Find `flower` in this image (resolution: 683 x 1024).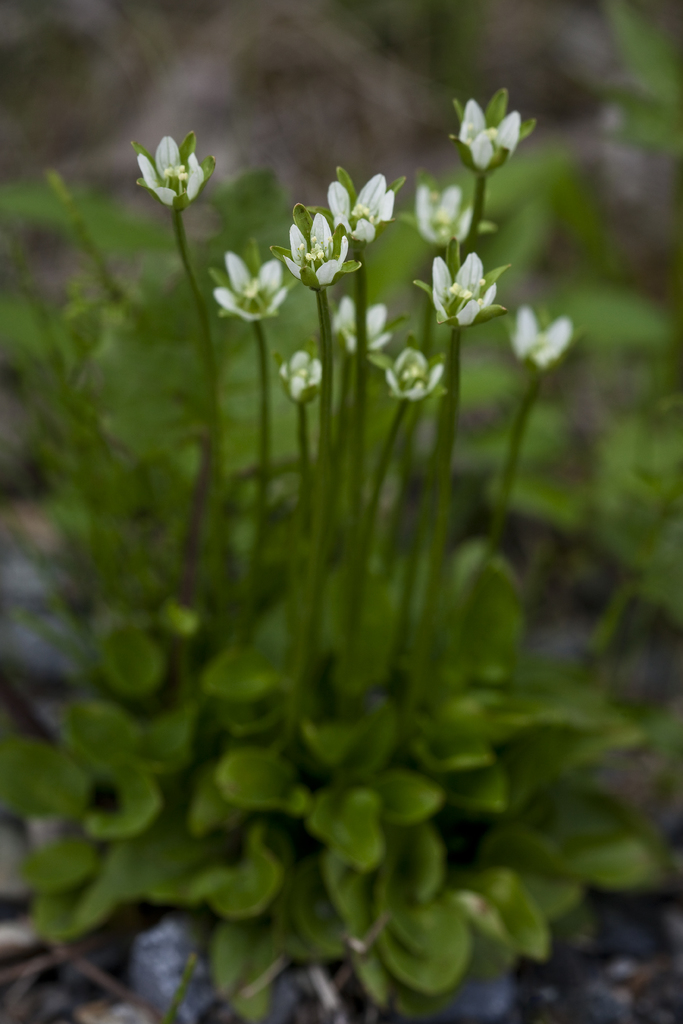
select_region(403, 178, 470, 244).
